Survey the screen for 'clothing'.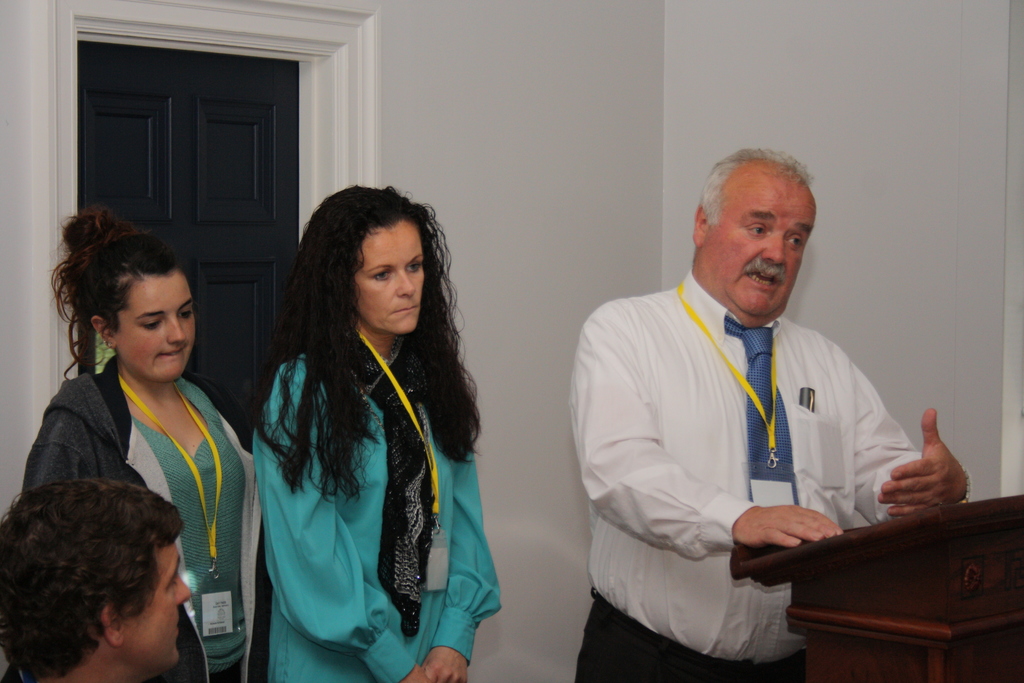
Survey found: 14,351,275,682.
